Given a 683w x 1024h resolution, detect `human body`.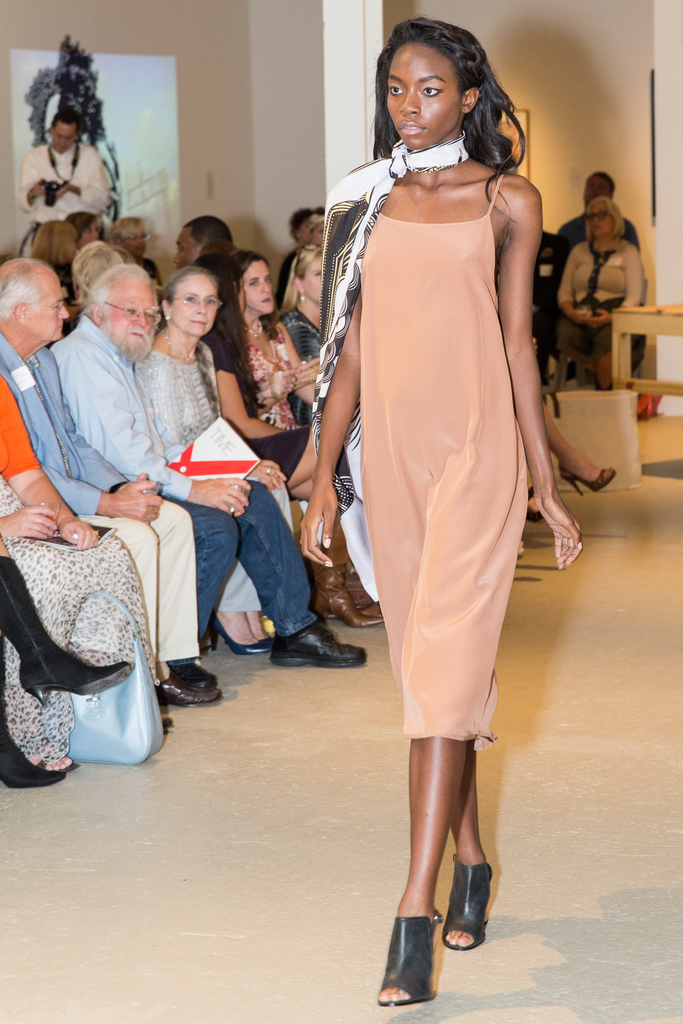
(48, 273, 358, 668).
